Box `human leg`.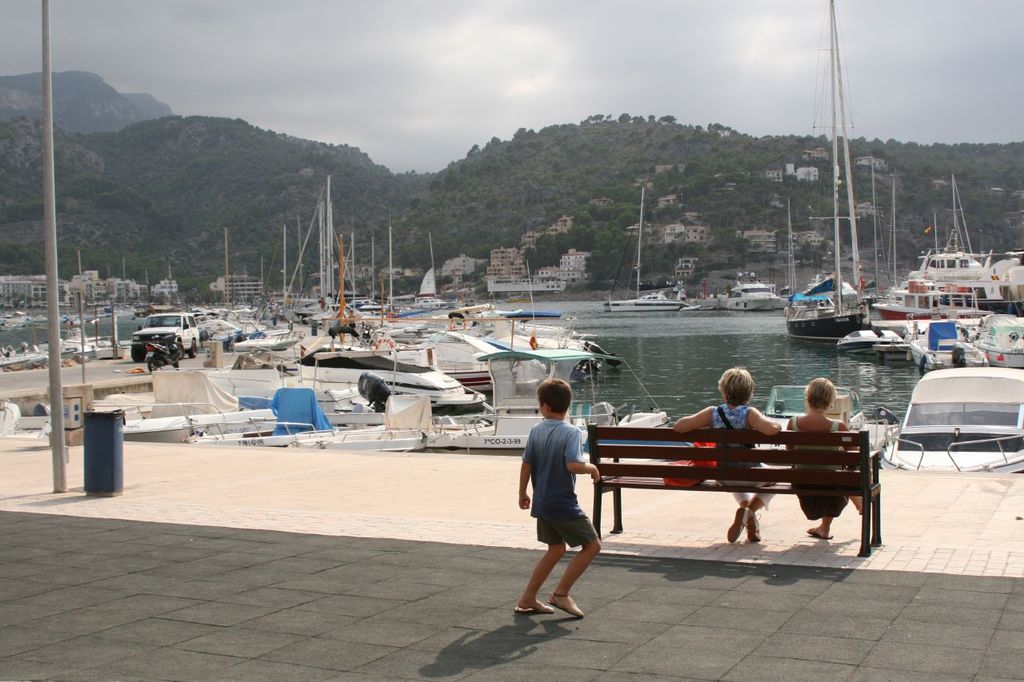
(x1=853, y1=488, x2=879, y2=518).
